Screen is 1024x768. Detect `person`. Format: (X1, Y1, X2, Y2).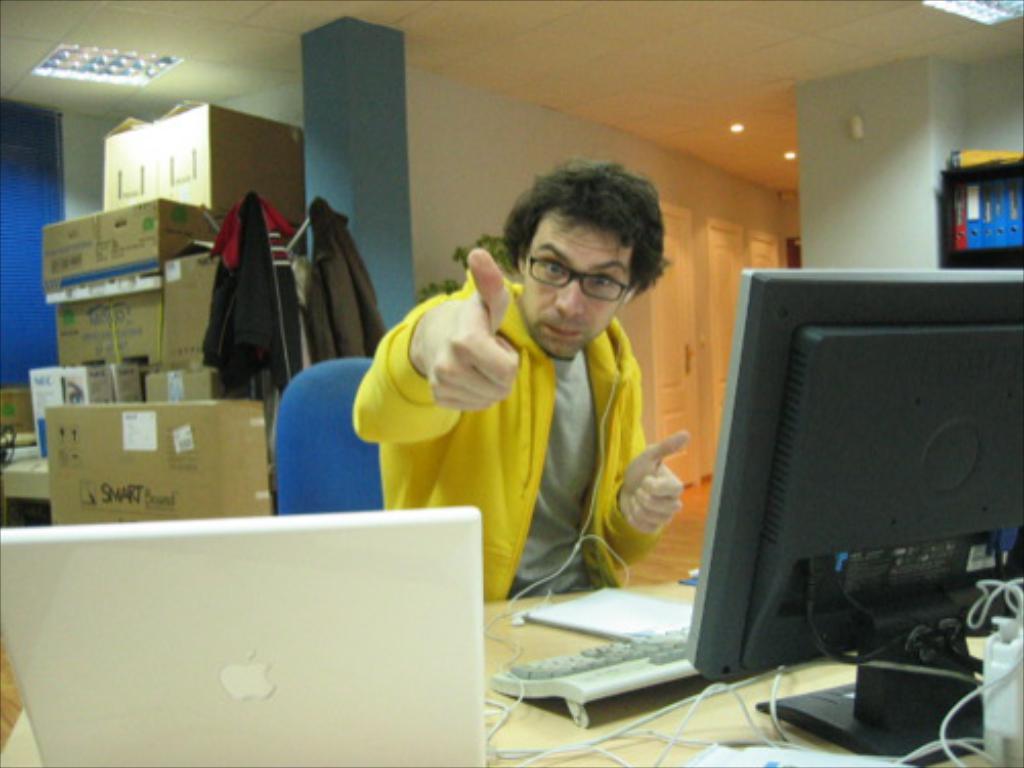
(360, 174, 707, 635).
